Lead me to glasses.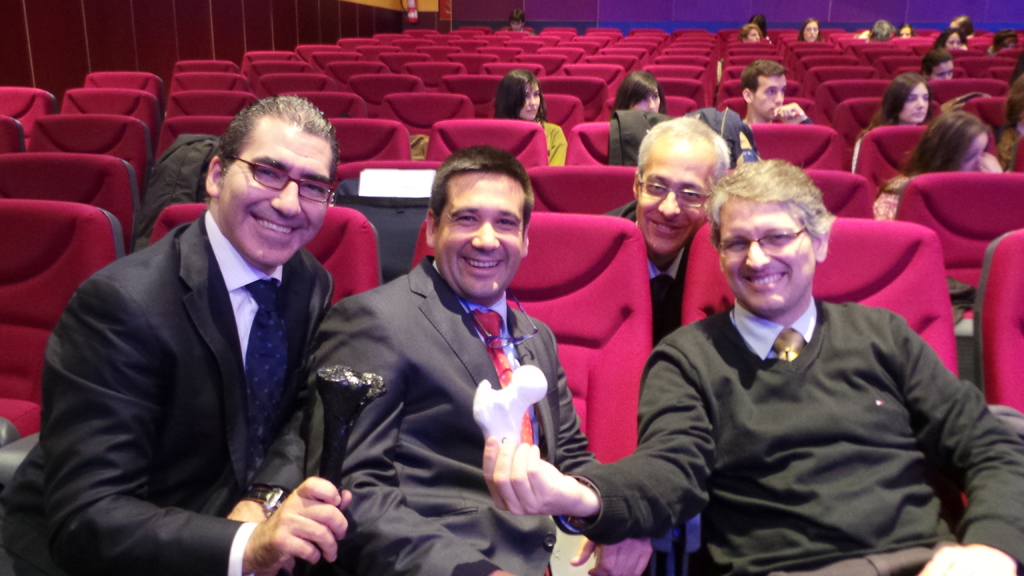
Lead to l=634, t=179, r=715, b=213.
